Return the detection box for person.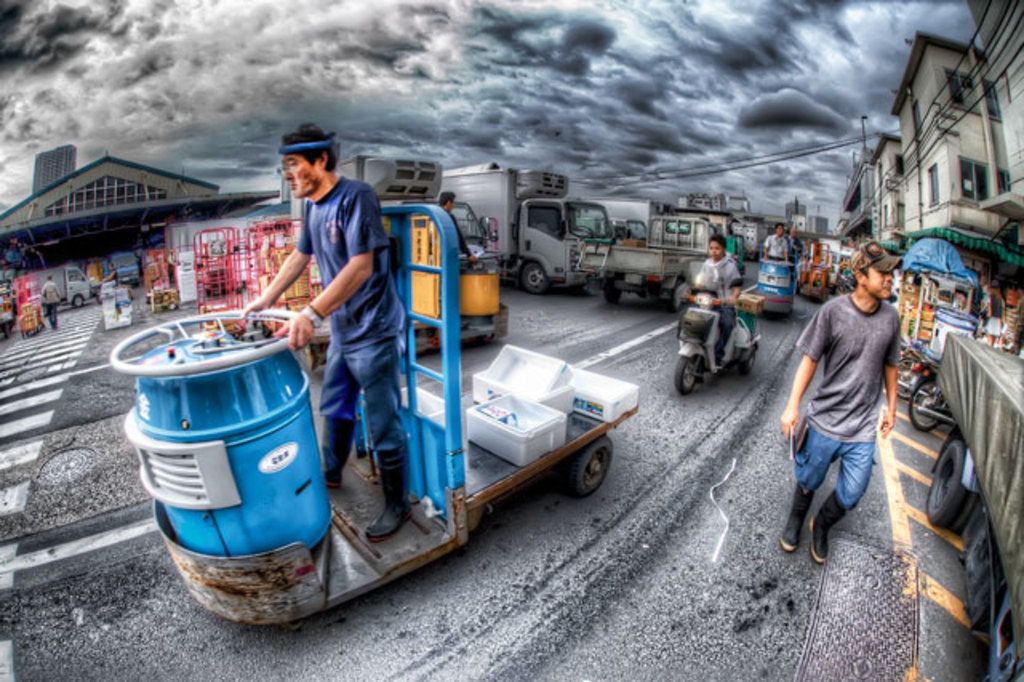
box(757, 215, 787, 264).
